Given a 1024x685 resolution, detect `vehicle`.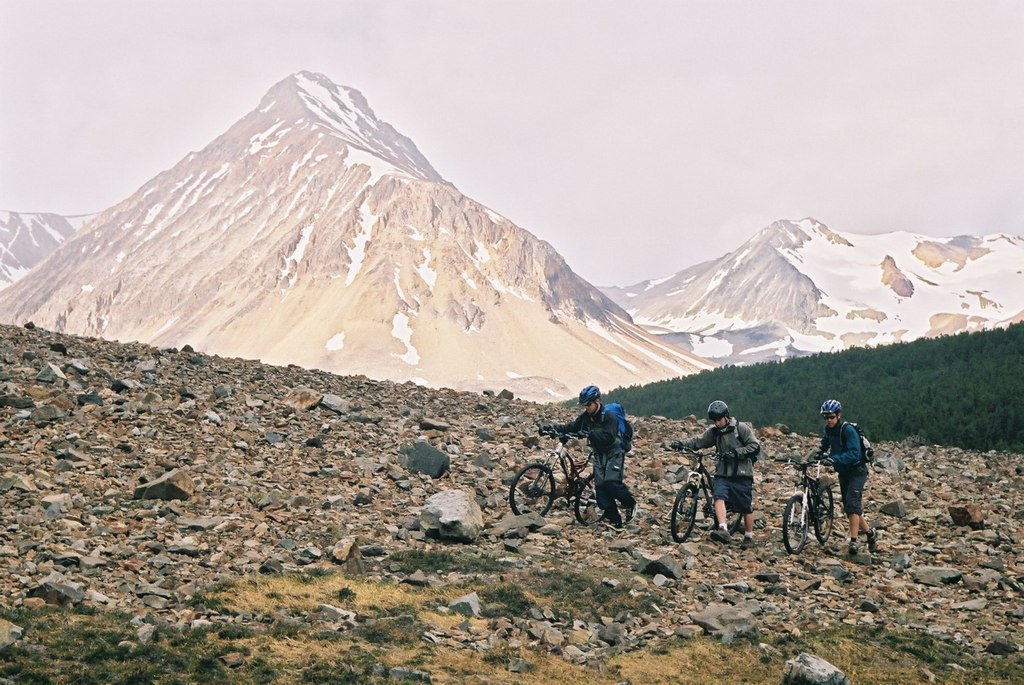
668 440 750 546.
